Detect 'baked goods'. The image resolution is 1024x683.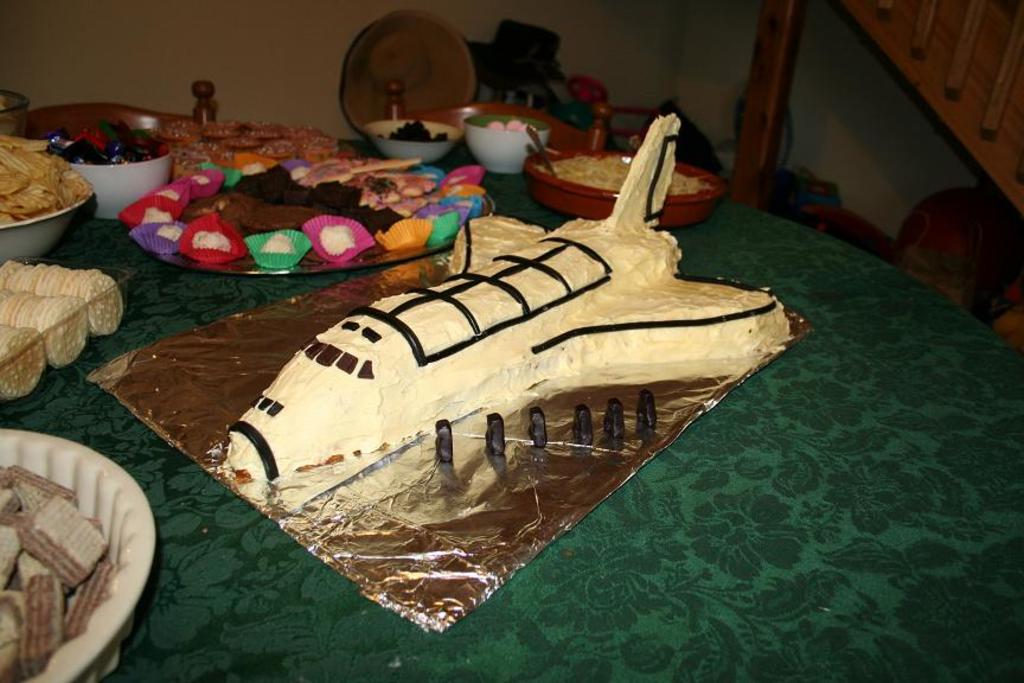
bbox=(185, 229, 232, 251).
